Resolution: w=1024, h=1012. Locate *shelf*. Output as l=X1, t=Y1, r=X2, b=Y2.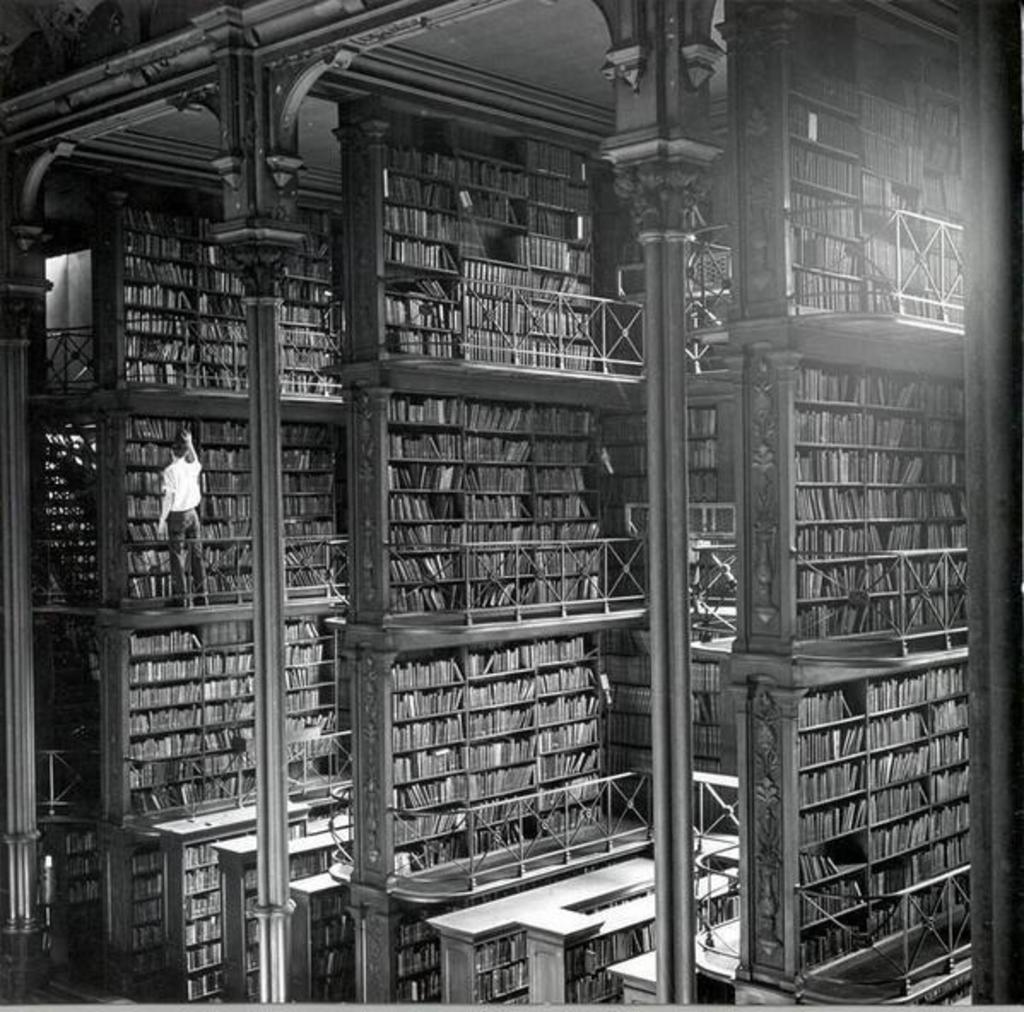
l=84, t=178, r=378, b=431.
